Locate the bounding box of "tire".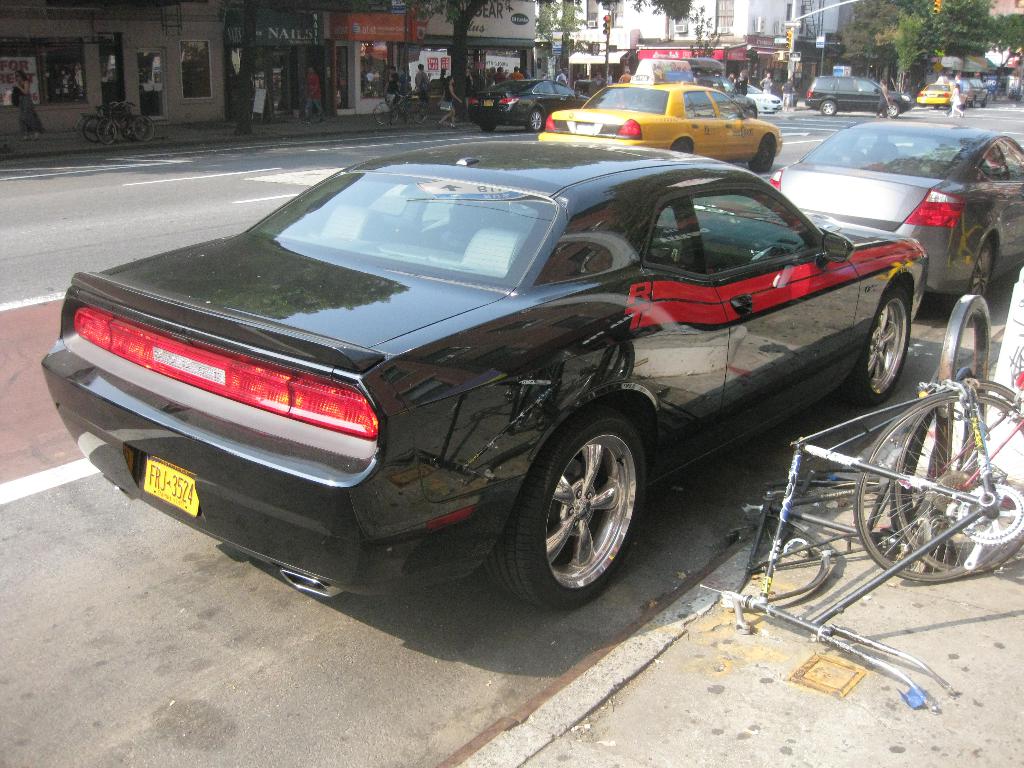
Bounding box: 892,389,1023,574.
